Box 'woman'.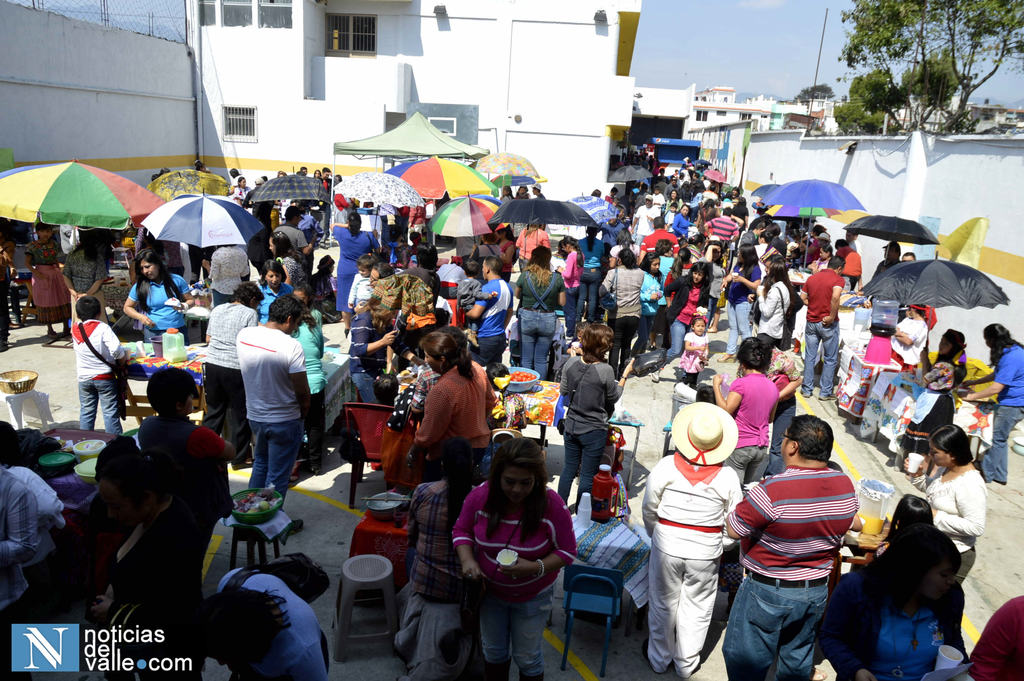
{"x1": 256, "y1": 259, "x2": 293, "y2": 324}.
